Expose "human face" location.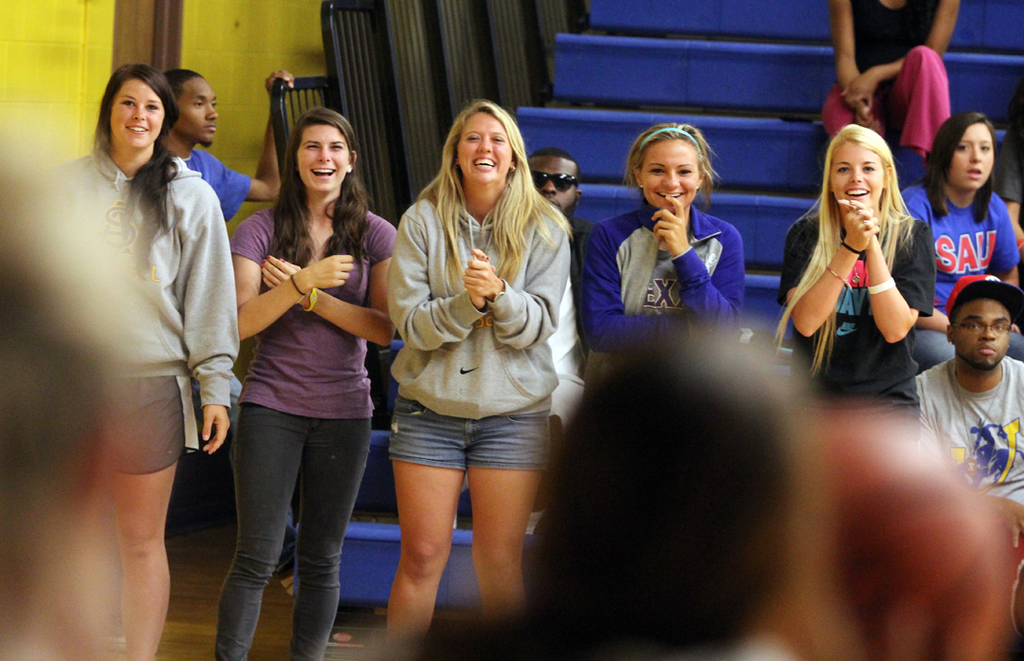
Exposed at <box>956,123,991,189</box>.
